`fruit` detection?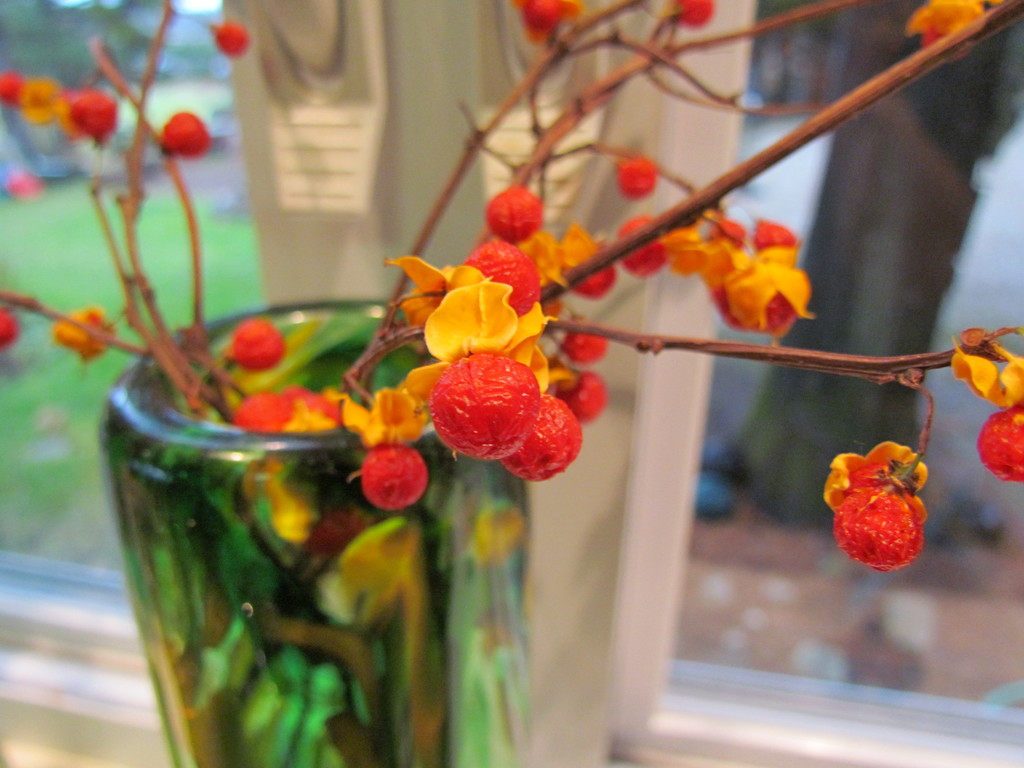
<bbox>608, 155, 664, 202</bbox>
